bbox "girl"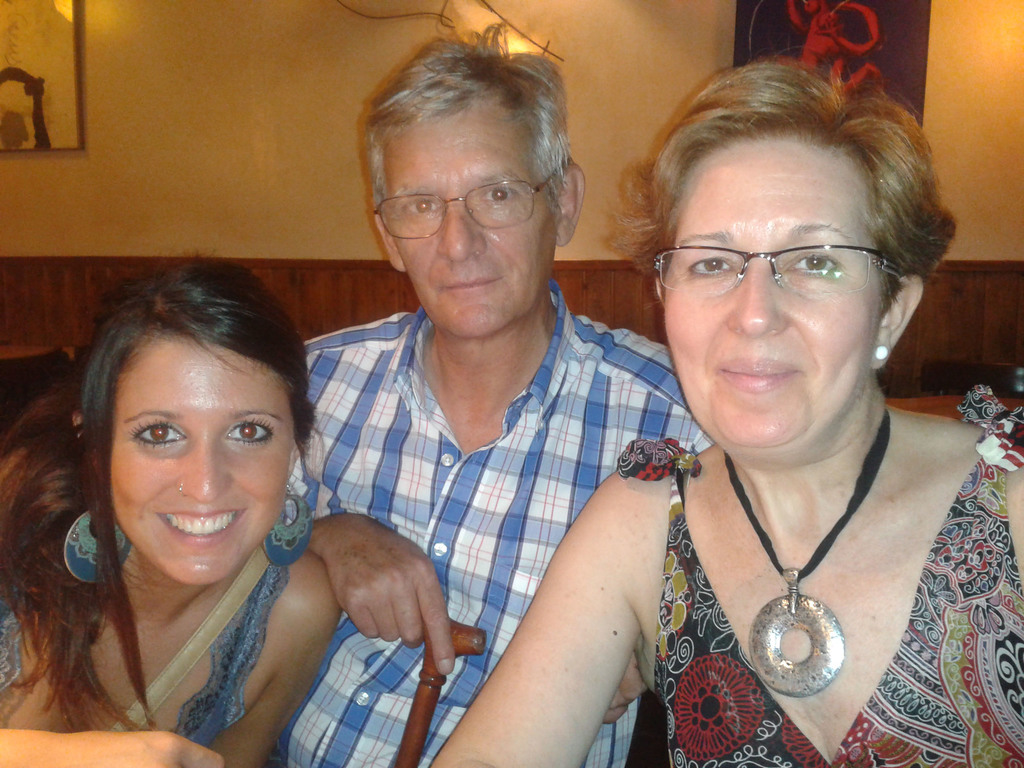
region(0, 246, 340, 767)
